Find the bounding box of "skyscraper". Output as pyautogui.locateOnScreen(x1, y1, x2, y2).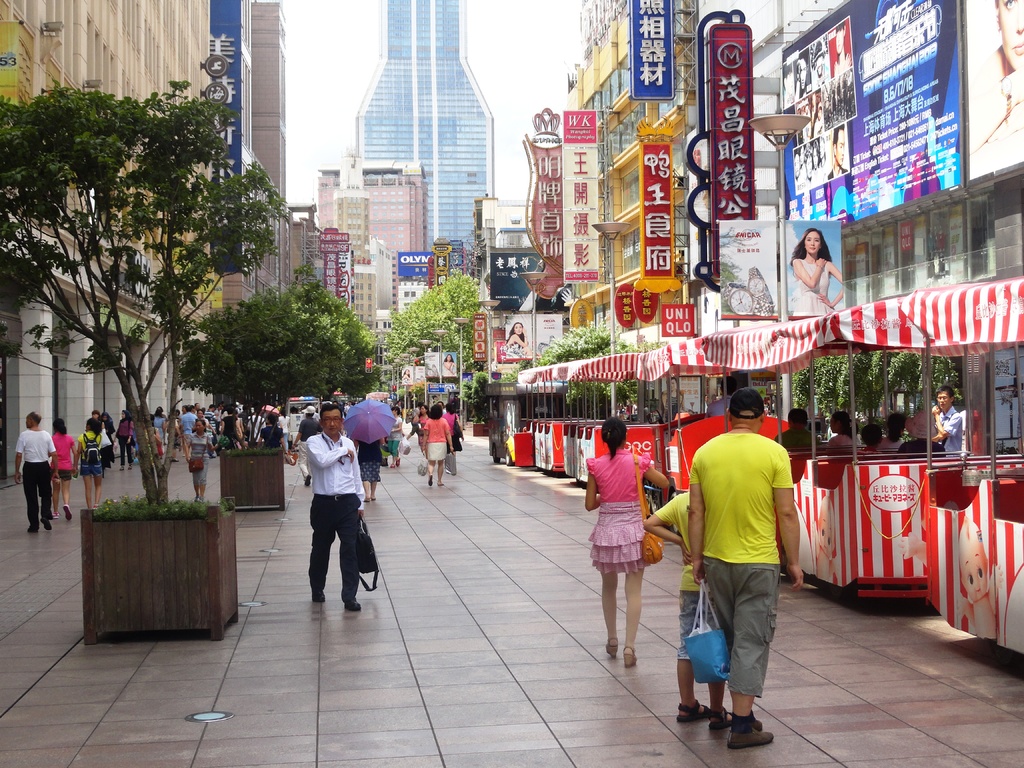
pyautogui.locateOnScreen(353, 0, 497, 278).
